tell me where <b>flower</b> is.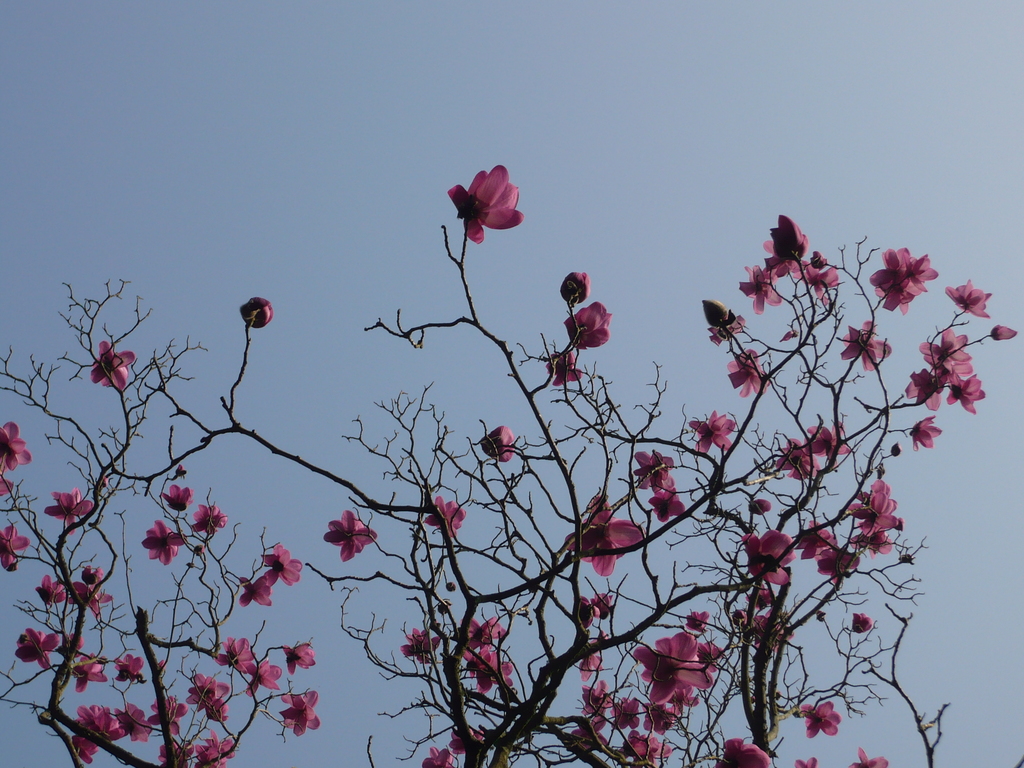
<b>flower</b> is at detection(721, 739, 769, 766).
